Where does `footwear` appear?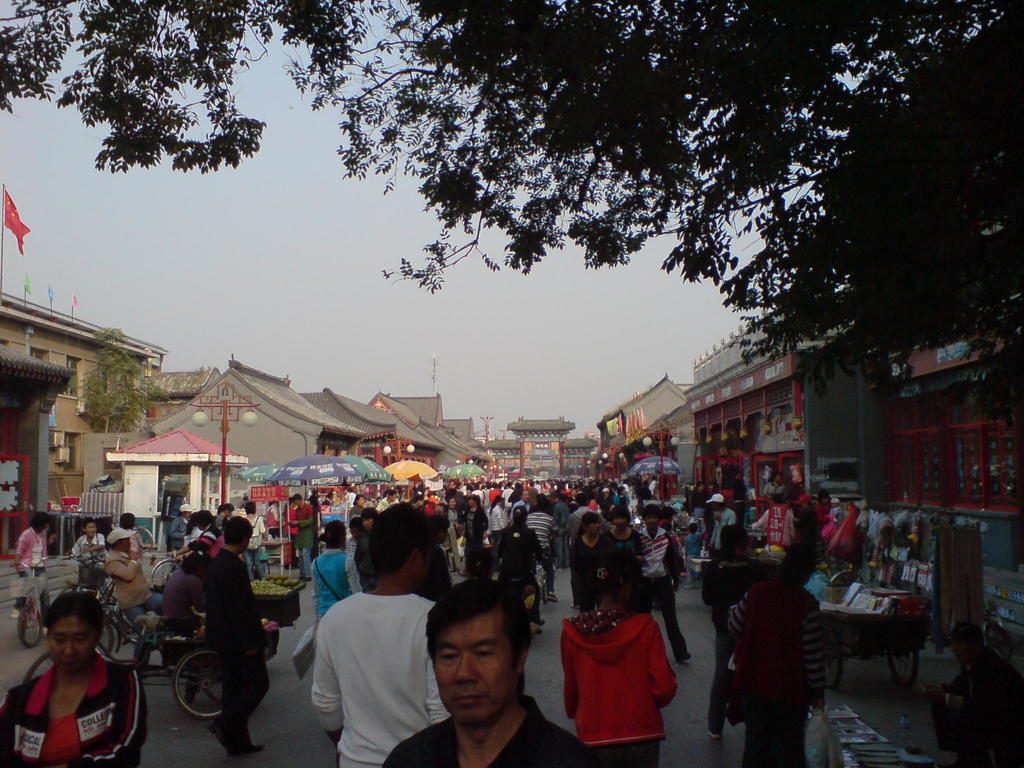
Appears at box(207, 720, 262, 751).
